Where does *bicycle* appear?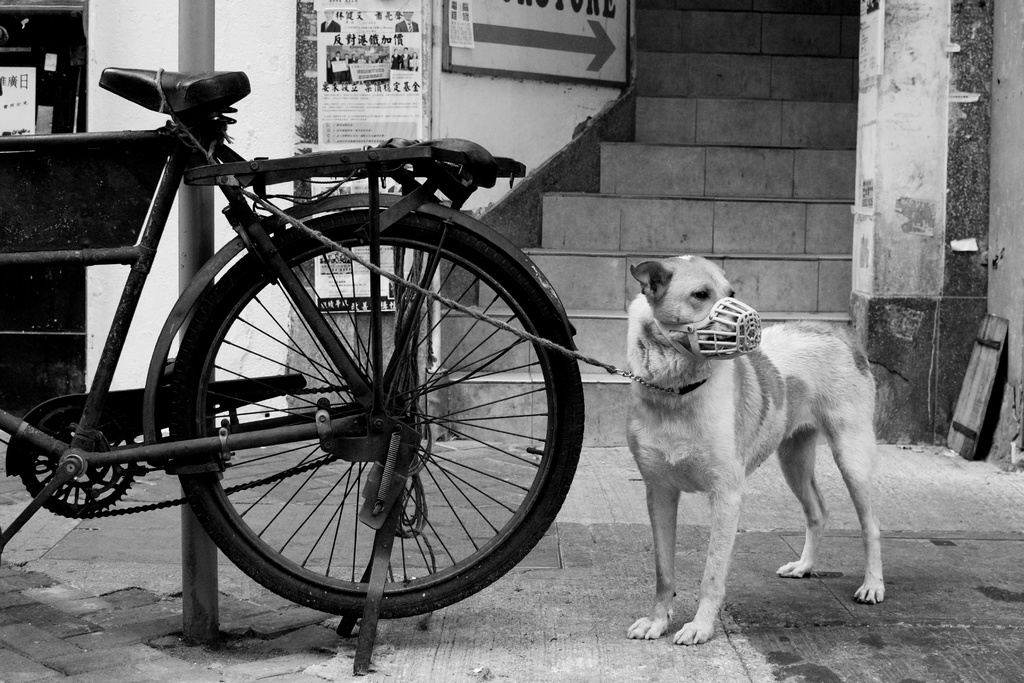
Appears at bbox=(0, 63, 585, 673).
